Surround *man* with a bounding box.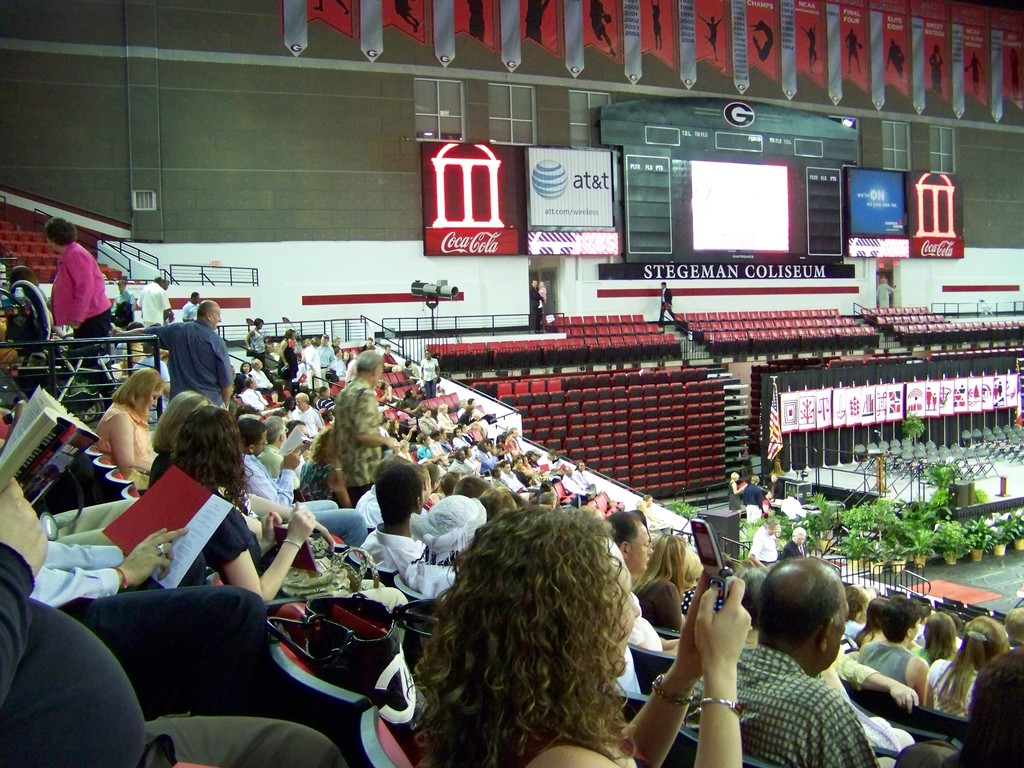
{"x1": 138, "y1": 275, "x2": 172, "y2": 324}.
